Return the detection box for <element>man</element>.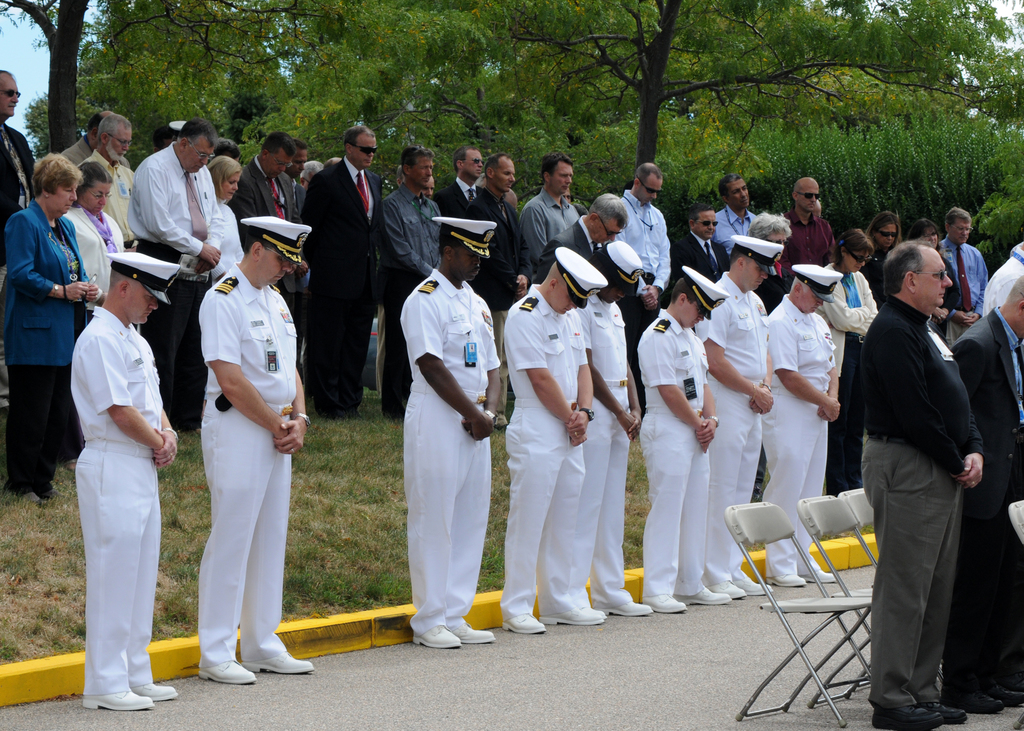
[left=950, top=269, right=1023, bottom=717].
